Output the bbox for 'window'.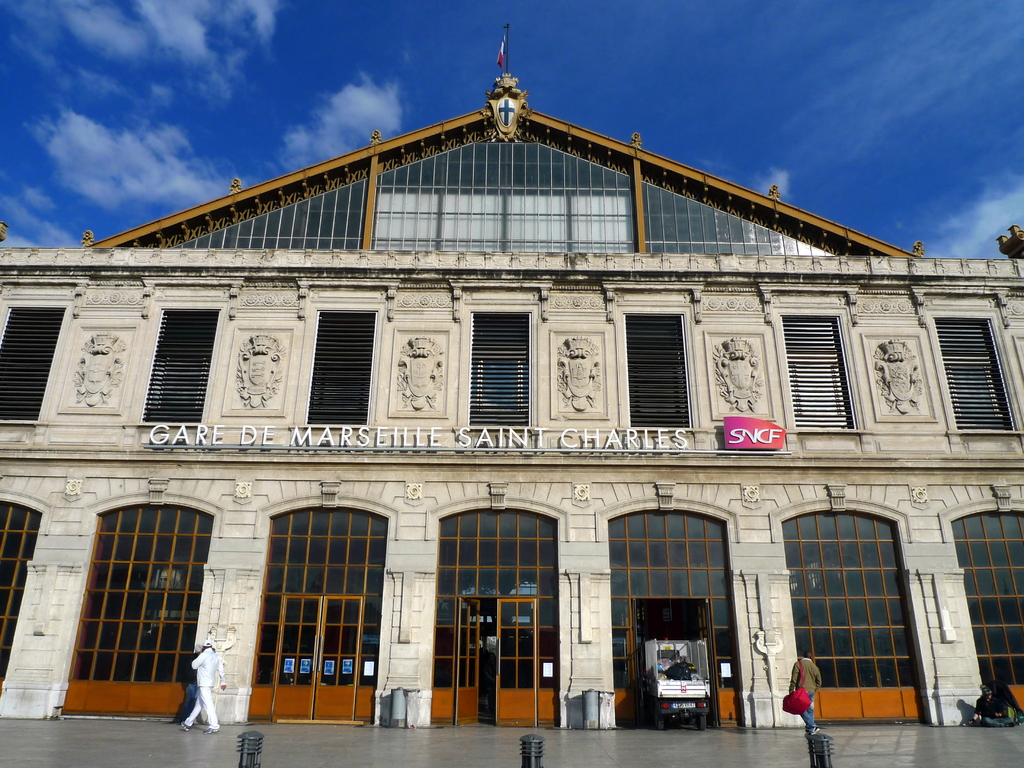
<box>622,314,696,430</box>.
